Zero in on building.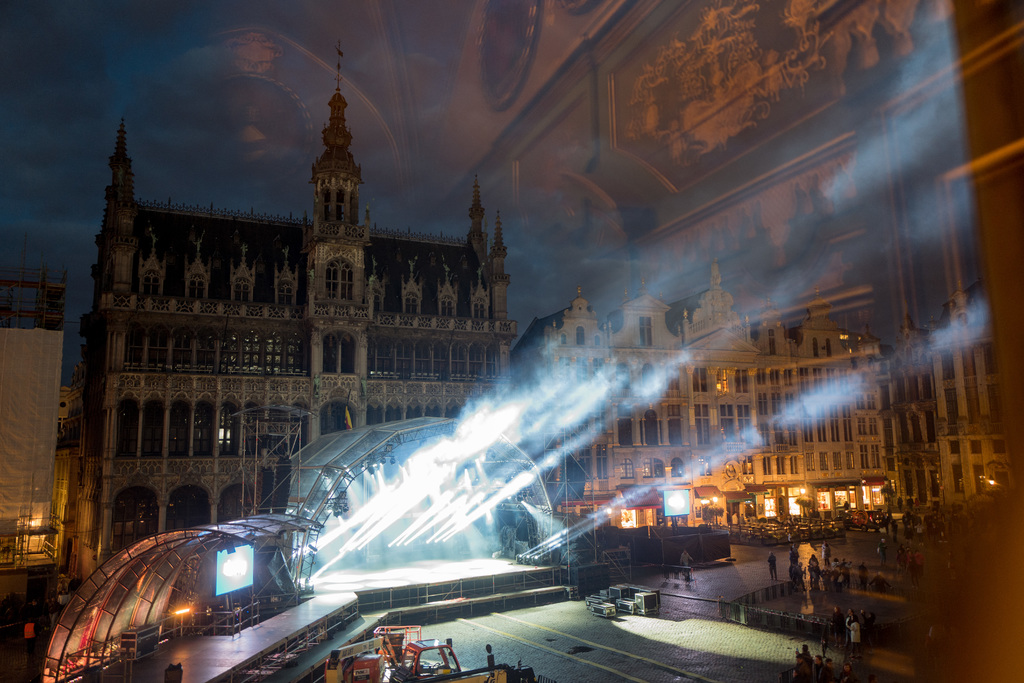
Zeroed in: [x1=67, y1=40, x2=518, y2=587].
